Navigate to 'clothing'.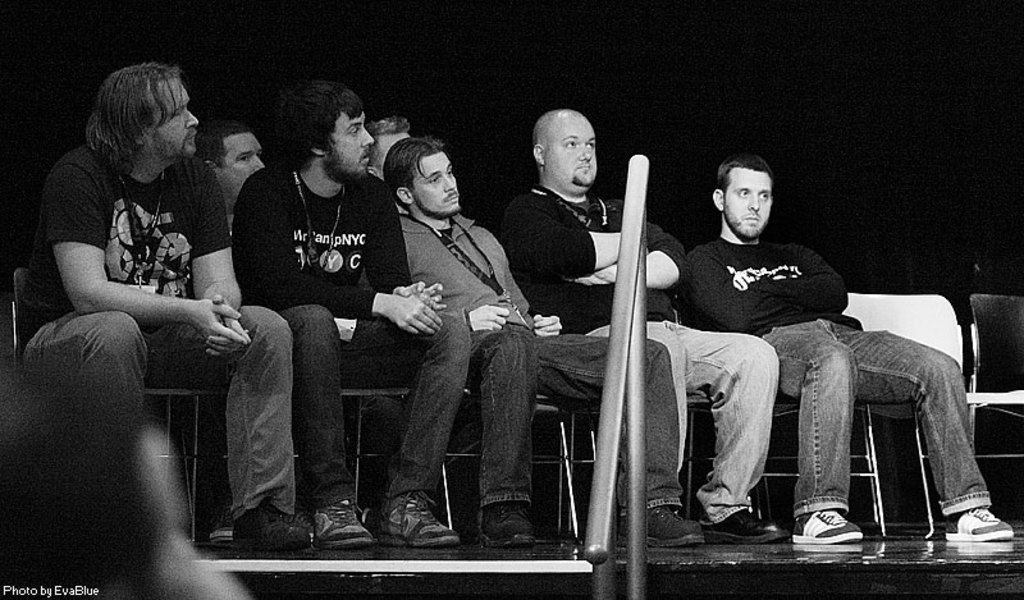
Navigation target: [x1=484, y1=182, x2=768, y2=501].
